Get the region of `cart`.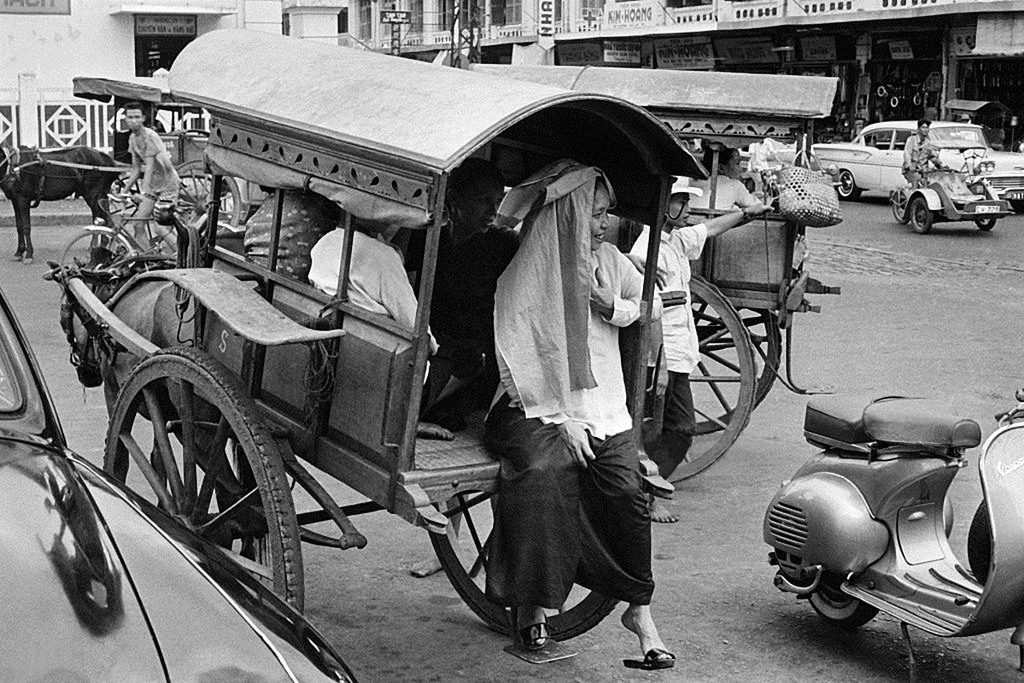
region(35, 73, 247, 236).
